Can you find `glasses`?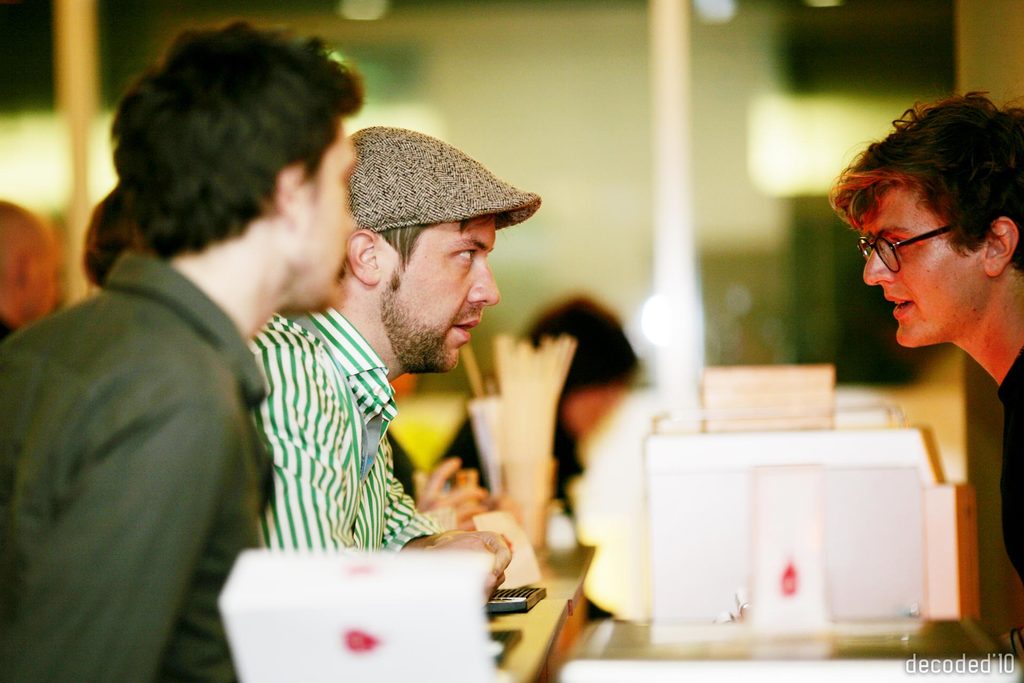
Yes, bounding box: {"x1": 848, "y1": 216, "x2": 982, "y2": 274}.
